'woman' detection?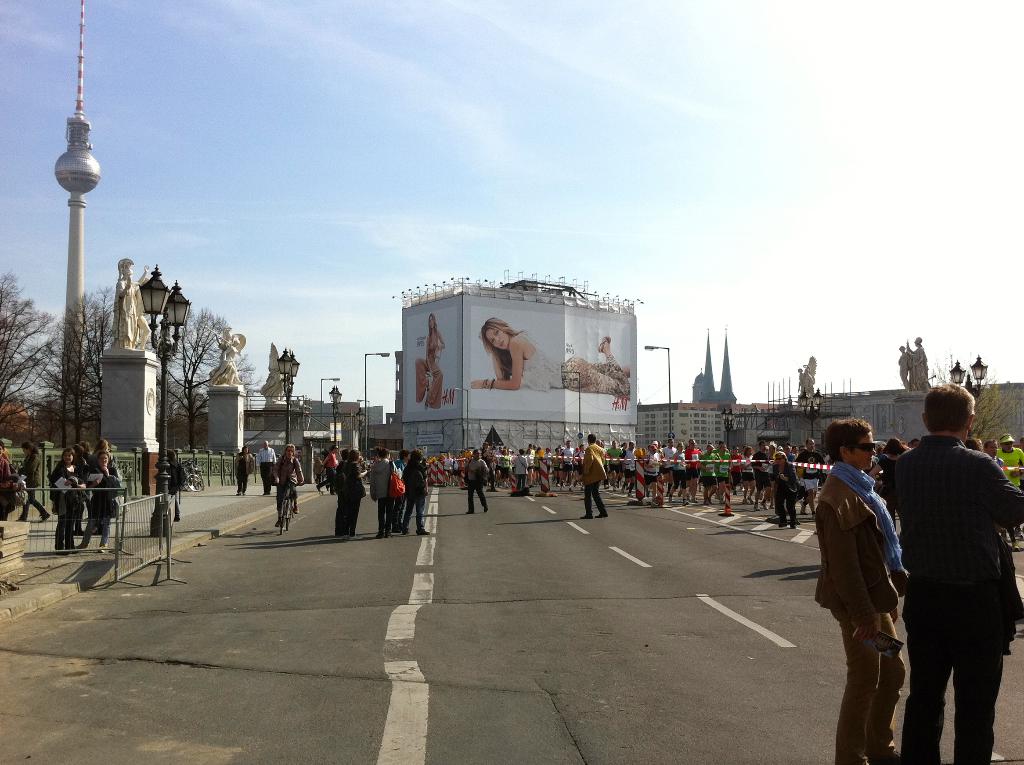
20,441,54,522
